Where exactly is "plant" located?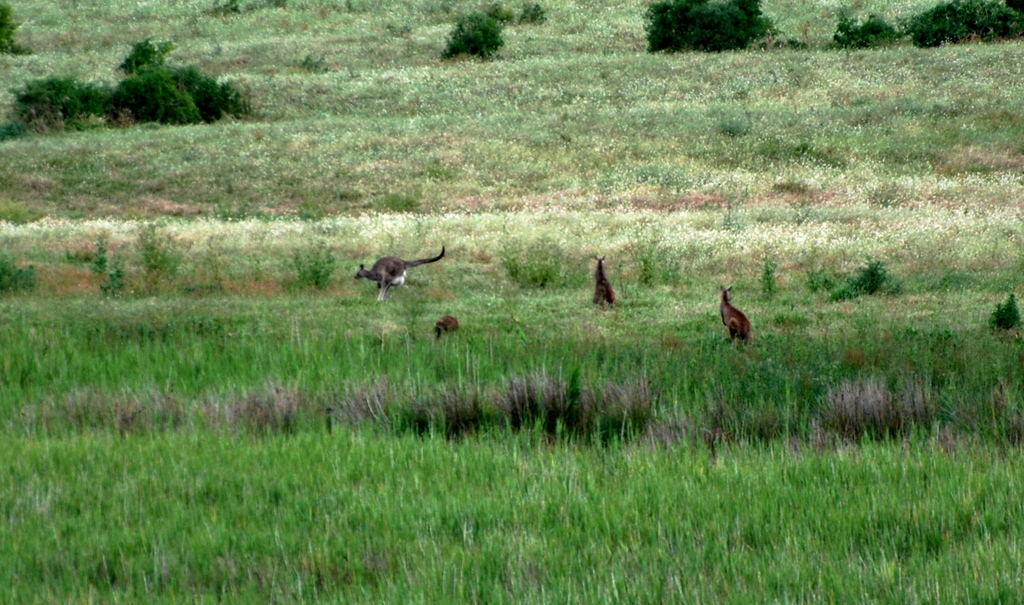
Its bounding box is 519, 1, 552, 32.
